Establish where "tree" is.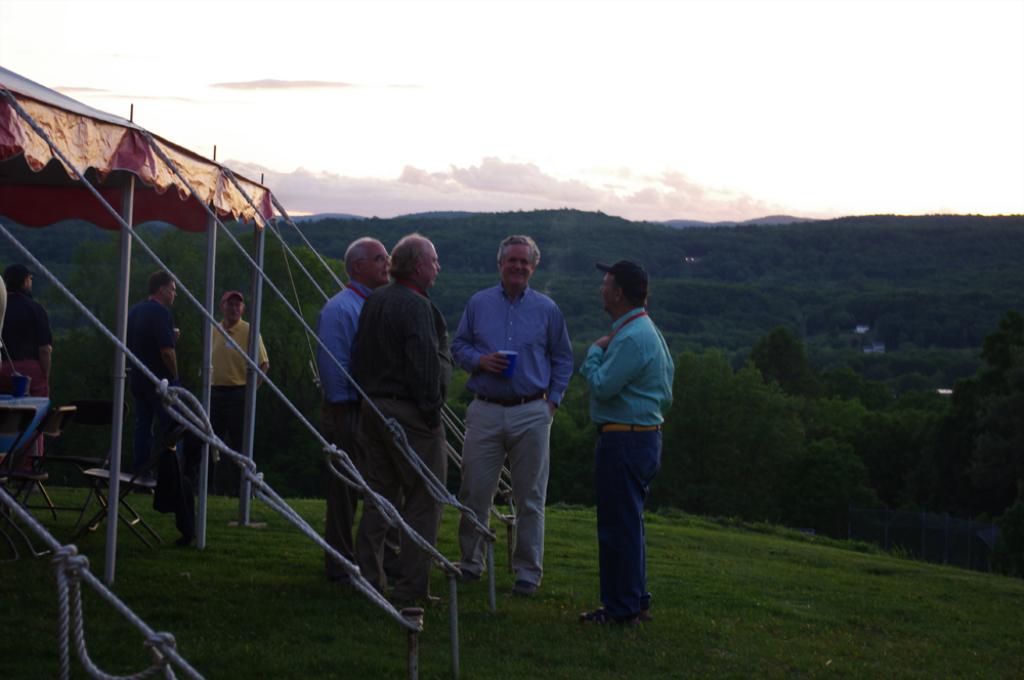
Established at pyautogui.locateOnScreen(674, 346, 798, 521).
